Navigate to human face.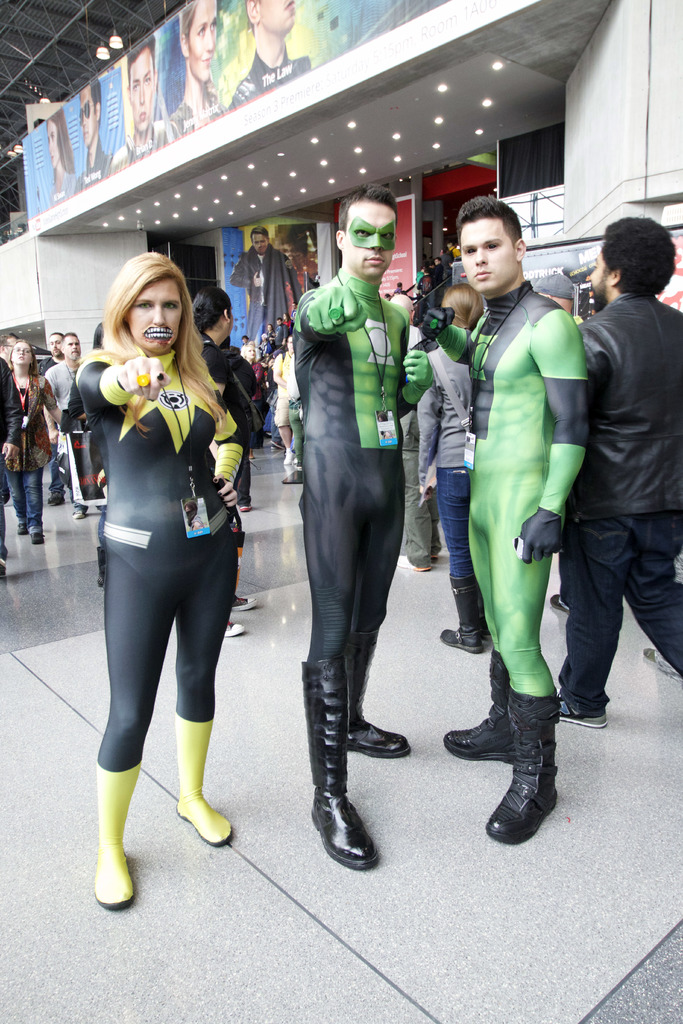
Navigation target: bbox(128, 56, 160, 132).
